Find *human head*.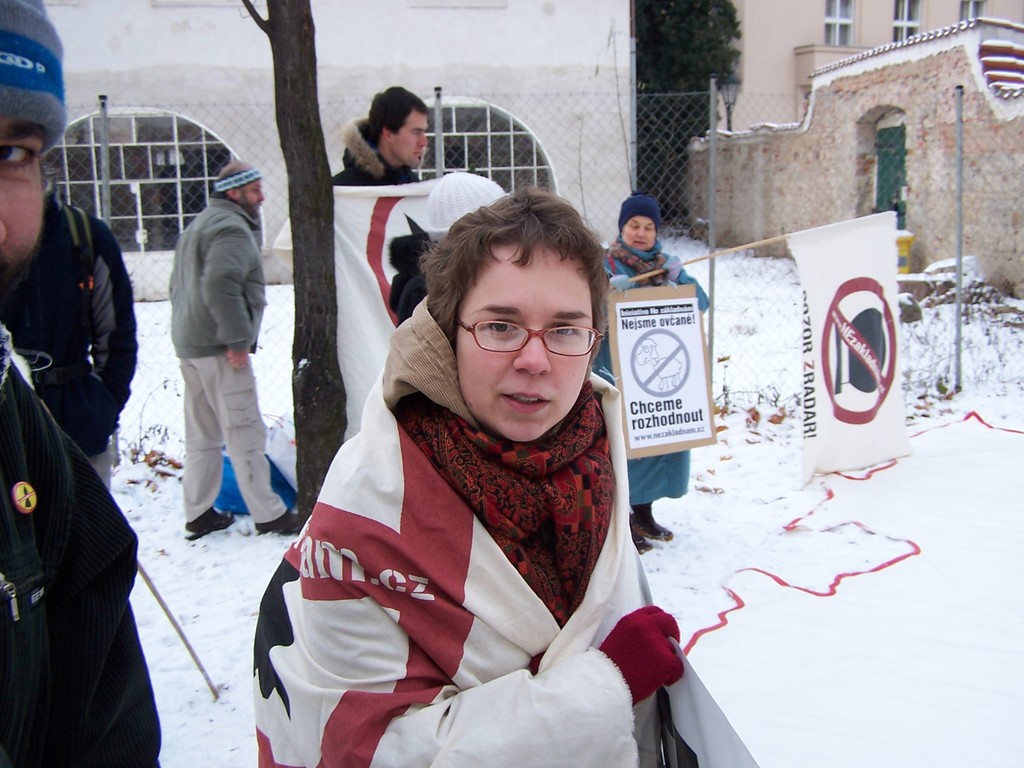
select_region(367, 83, 429, 168).
